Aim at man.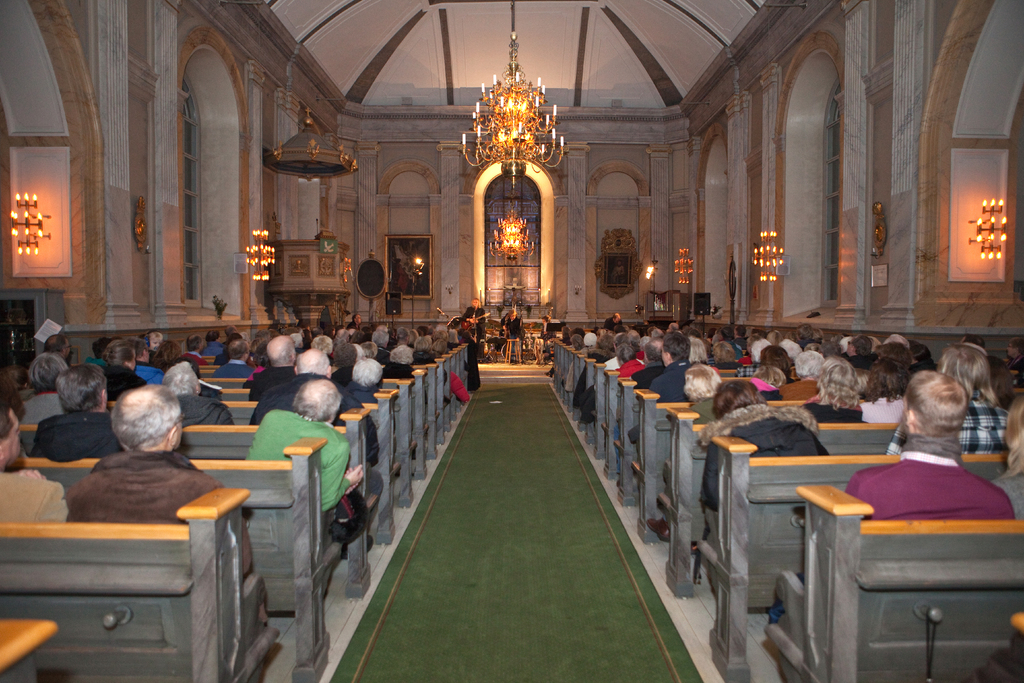
Aimed at <bbox>243, 377, 364, 511</bbox>.
